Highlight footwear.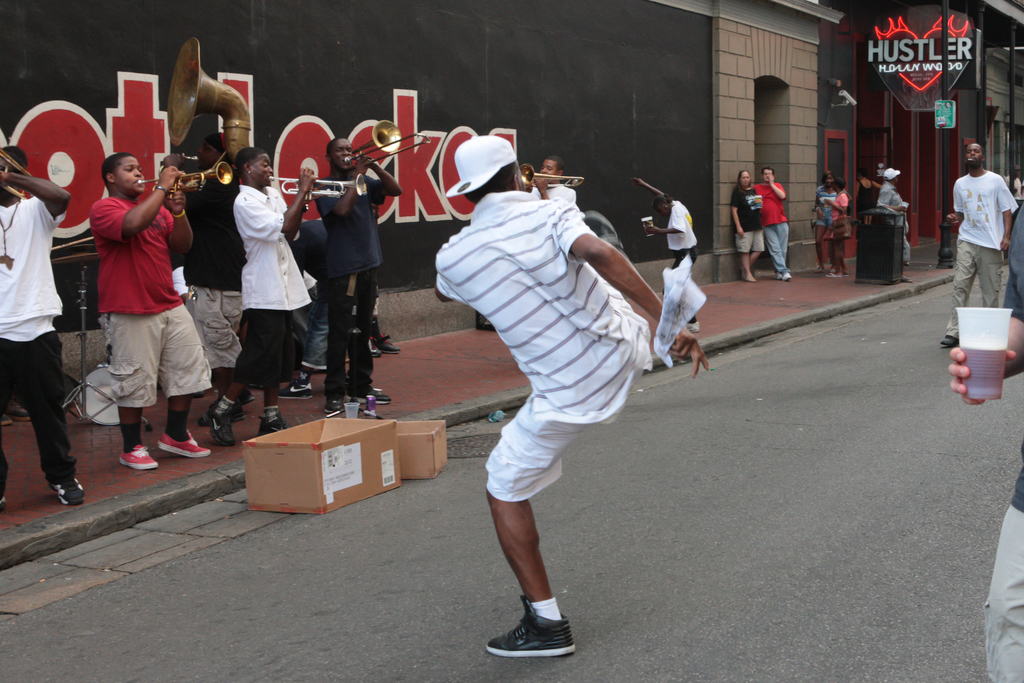
Highlighted region: [left=371, top=331, right=400, bottom=354].
